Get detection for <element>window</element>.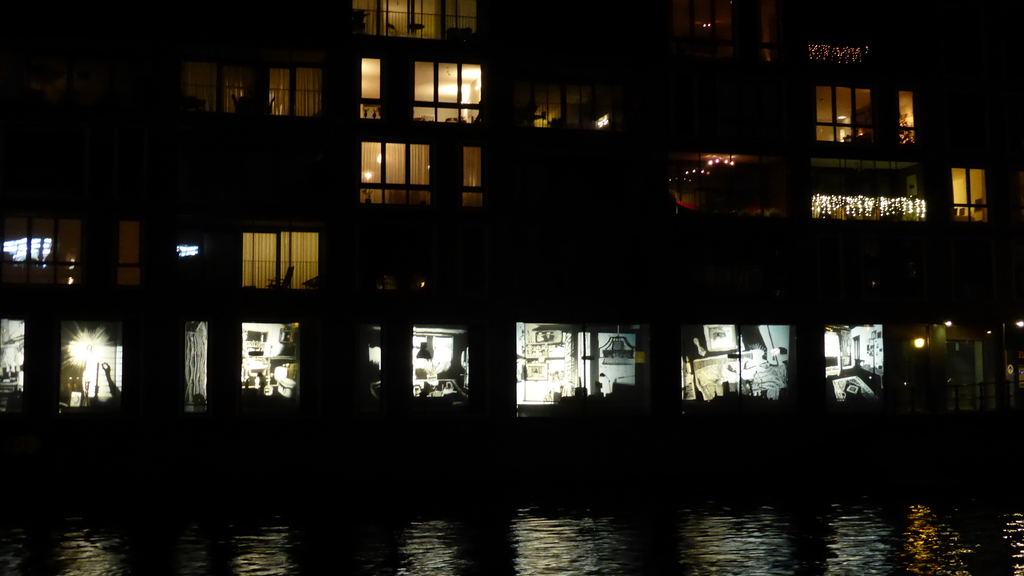
Detection: <region>242, 231, 323, 289</region>.
